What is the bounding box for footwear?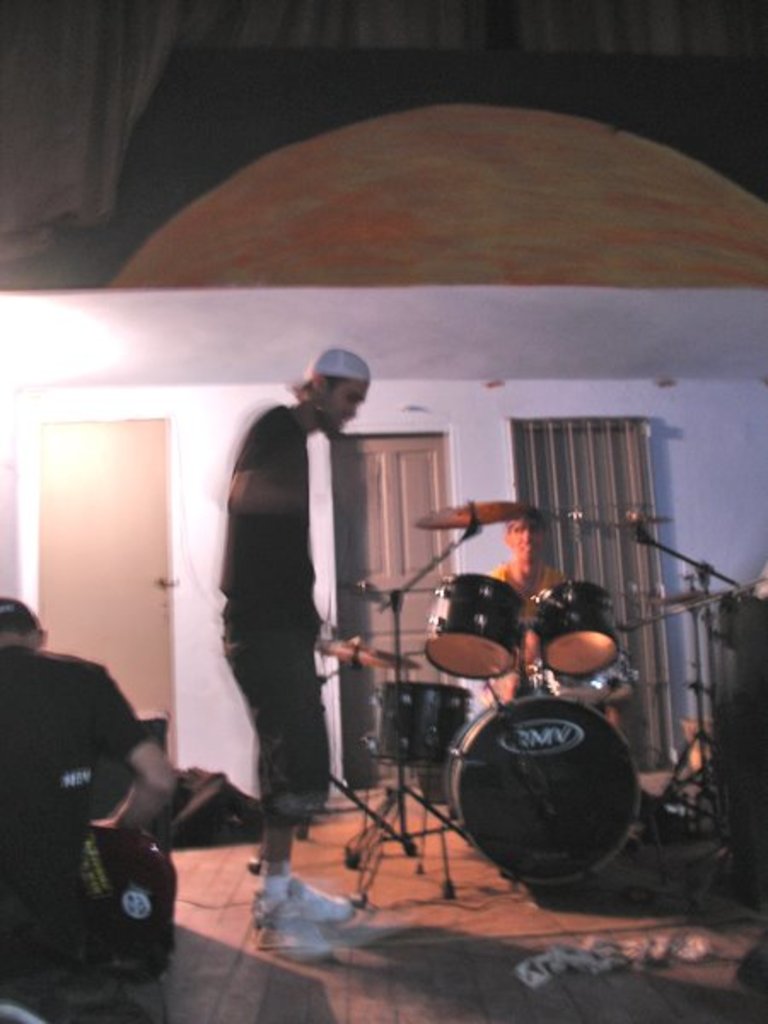
x1=249 y1=893 x2=336 y2=969.
